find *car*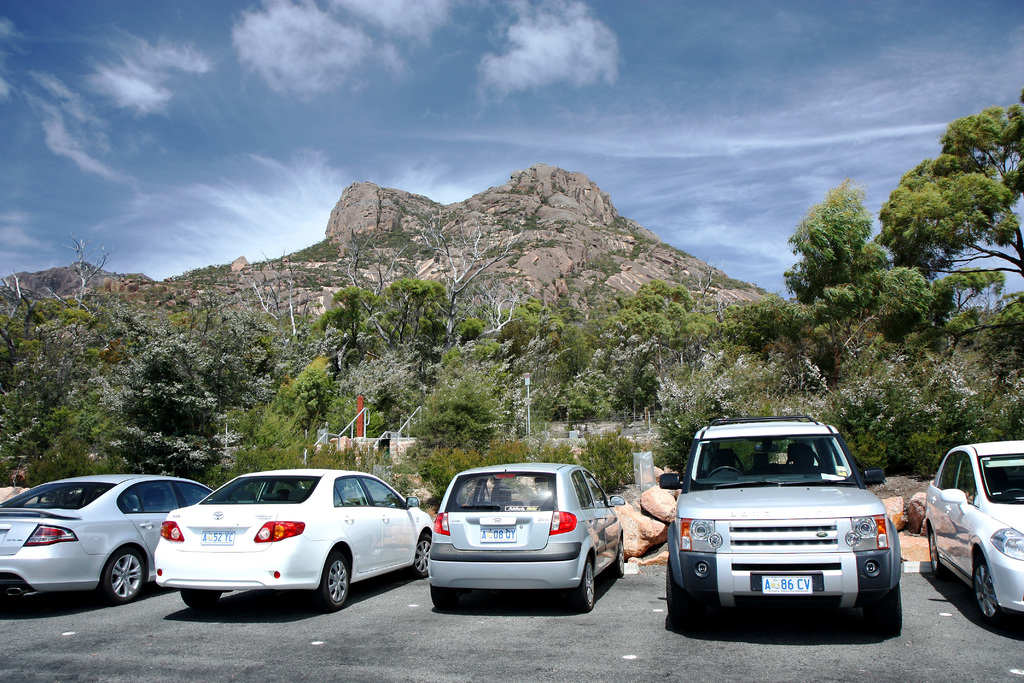
bbox(0, 476, 215, 606)
